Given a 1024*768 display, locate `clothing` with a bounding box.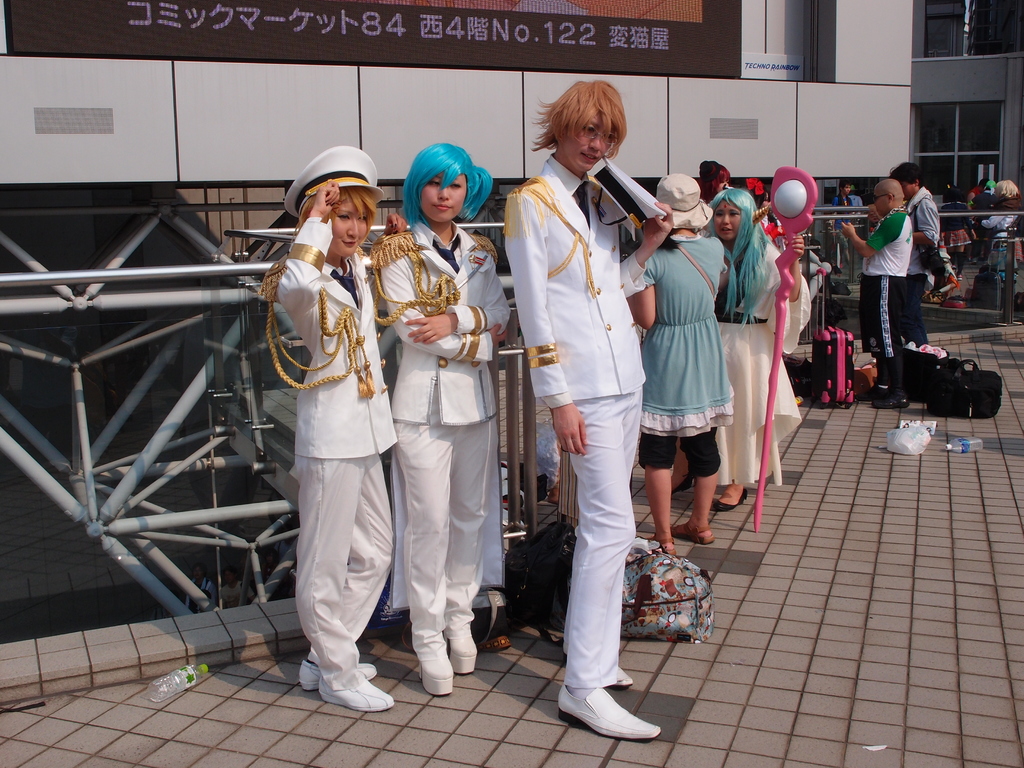
Located: (899, 185, 943, 346).
